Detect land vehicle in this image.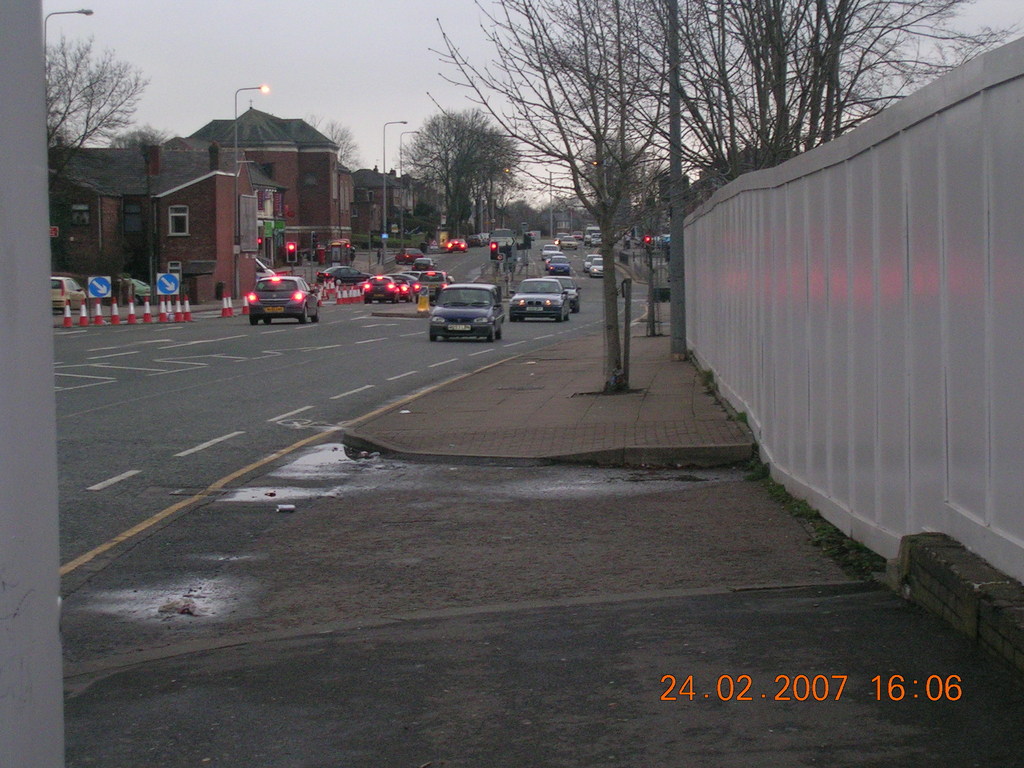
Detection: pyautogui.locateOnScreen(318, 266, 367, 286).
